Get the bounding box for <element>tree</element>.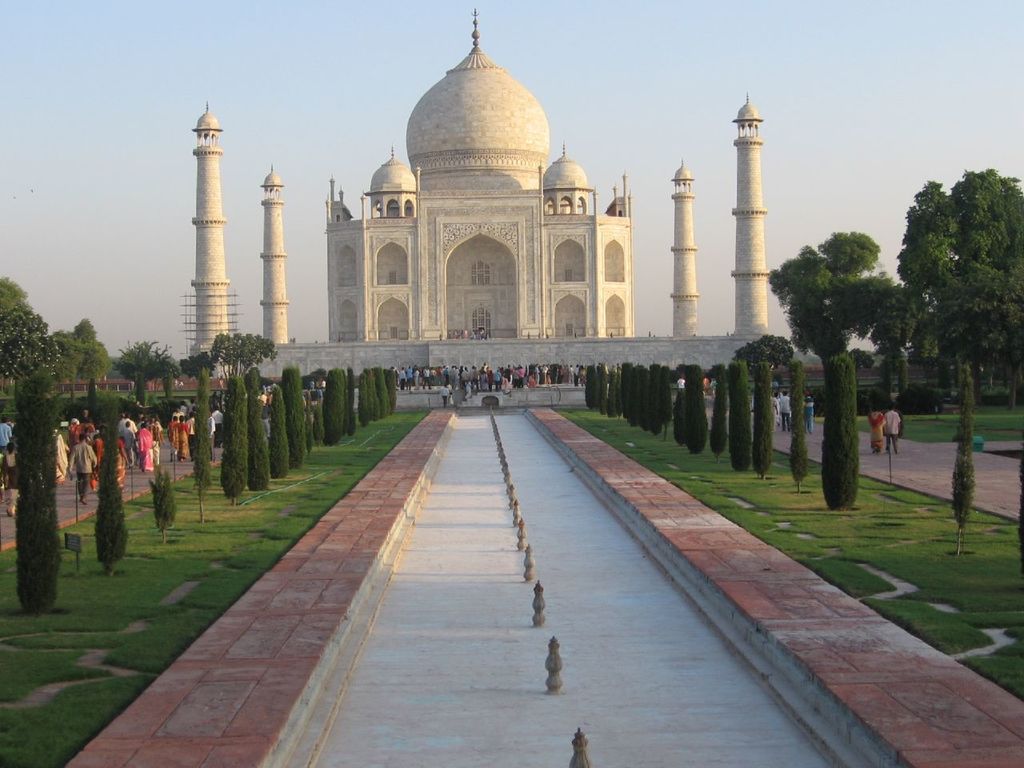
bbox=(792, 365, 810, 494).
